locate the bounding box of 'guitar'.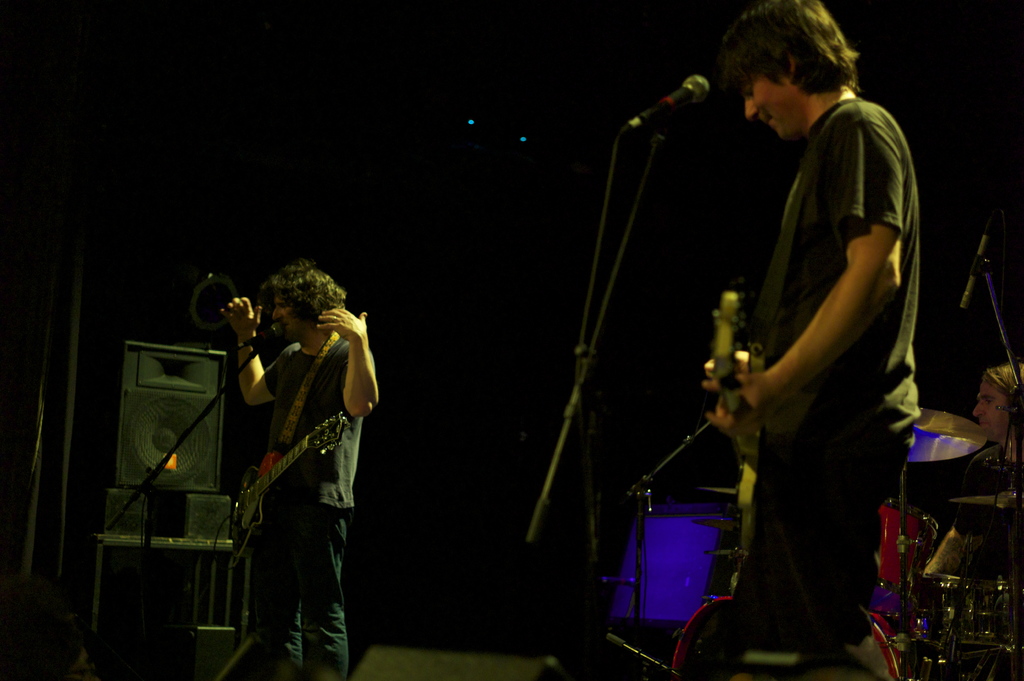
Bounding box: 225:396:348:567.
